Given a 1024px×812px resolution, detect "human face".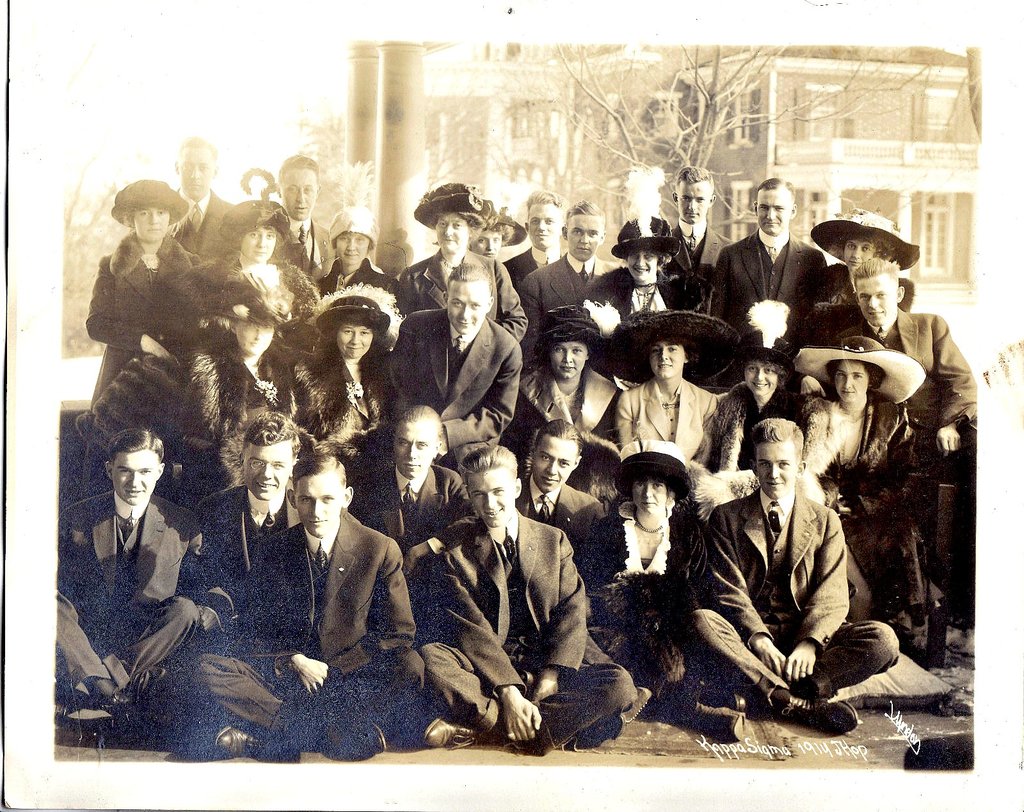
<region>437, 216, 470, 250</region>.
